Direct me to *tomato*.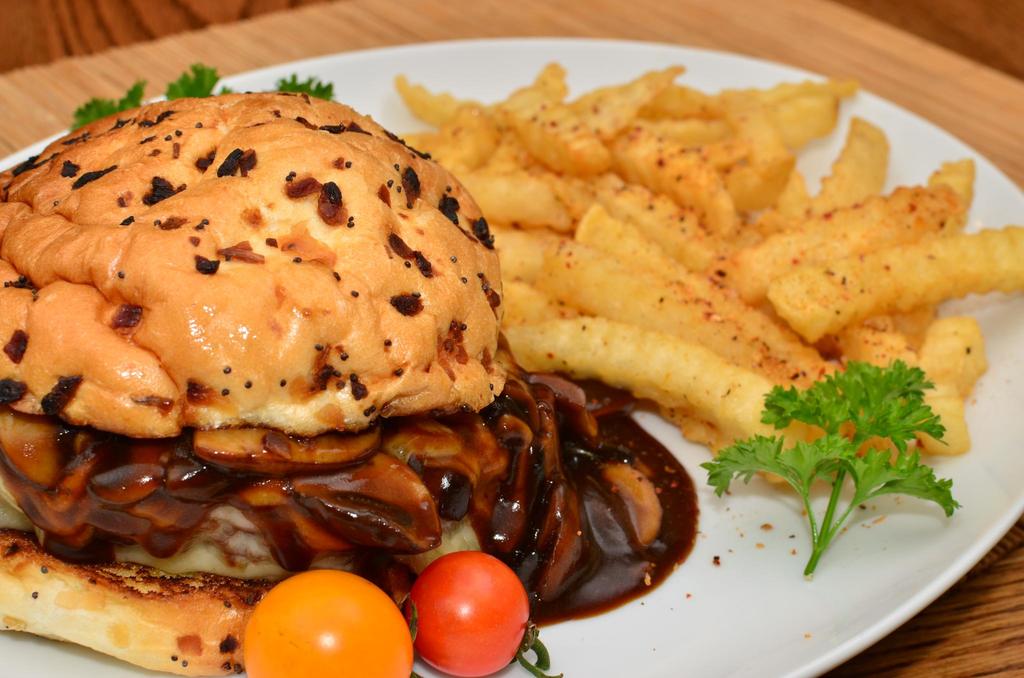
Direction: (left=402, top=546, right=536, bottom=677).
